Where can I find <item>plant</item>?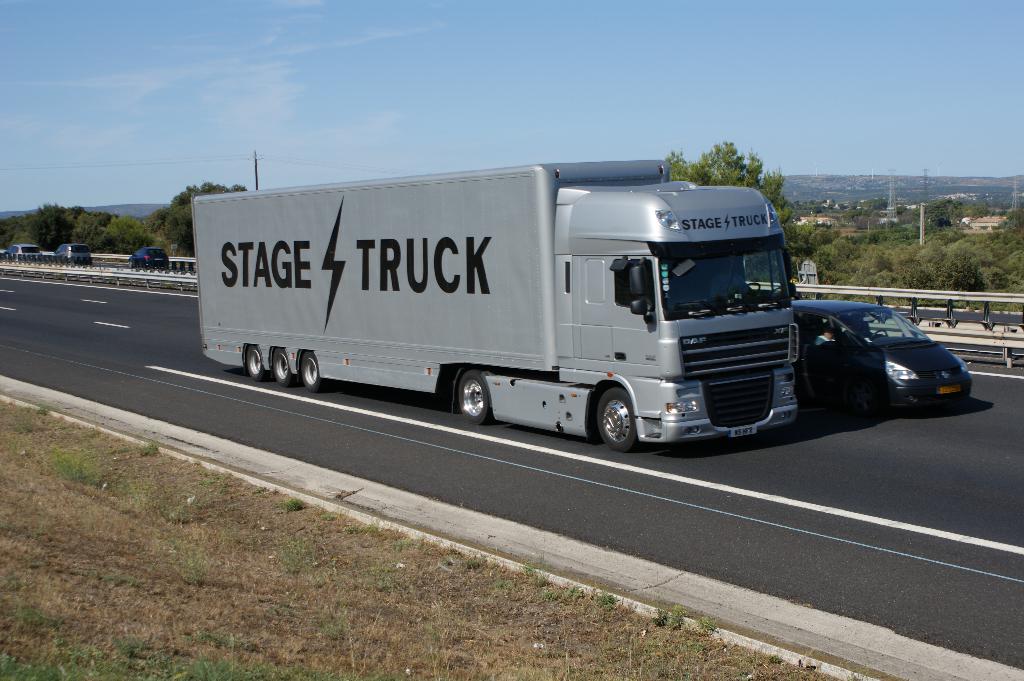
You can find it at <box>769,650,783,663</box>.
